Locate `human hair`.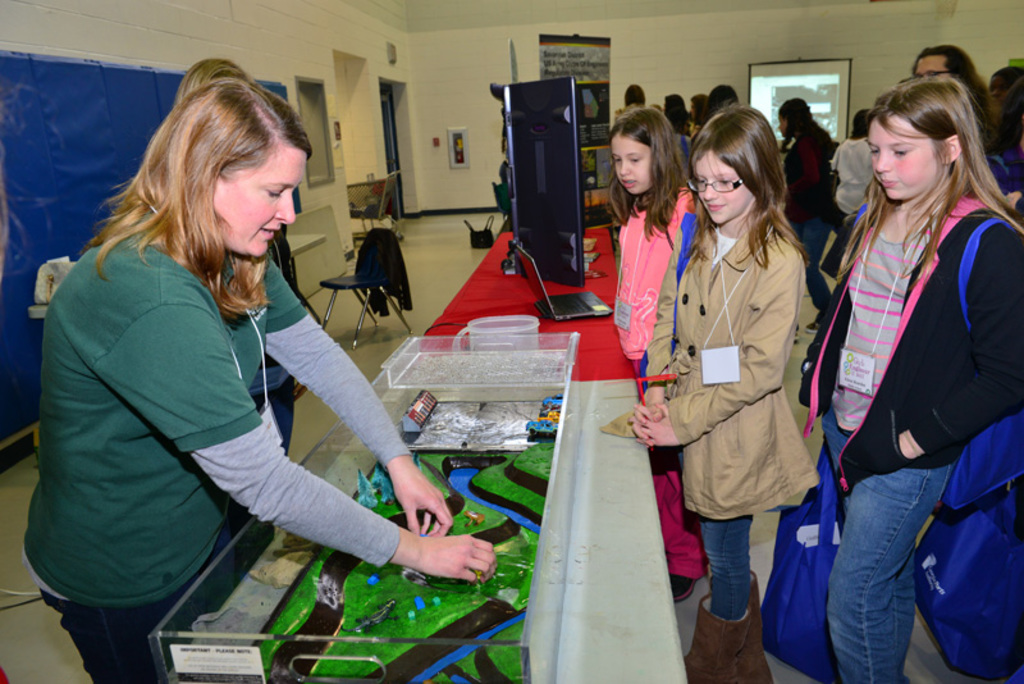
Bounding box: region(607, 110, 682, 242).
